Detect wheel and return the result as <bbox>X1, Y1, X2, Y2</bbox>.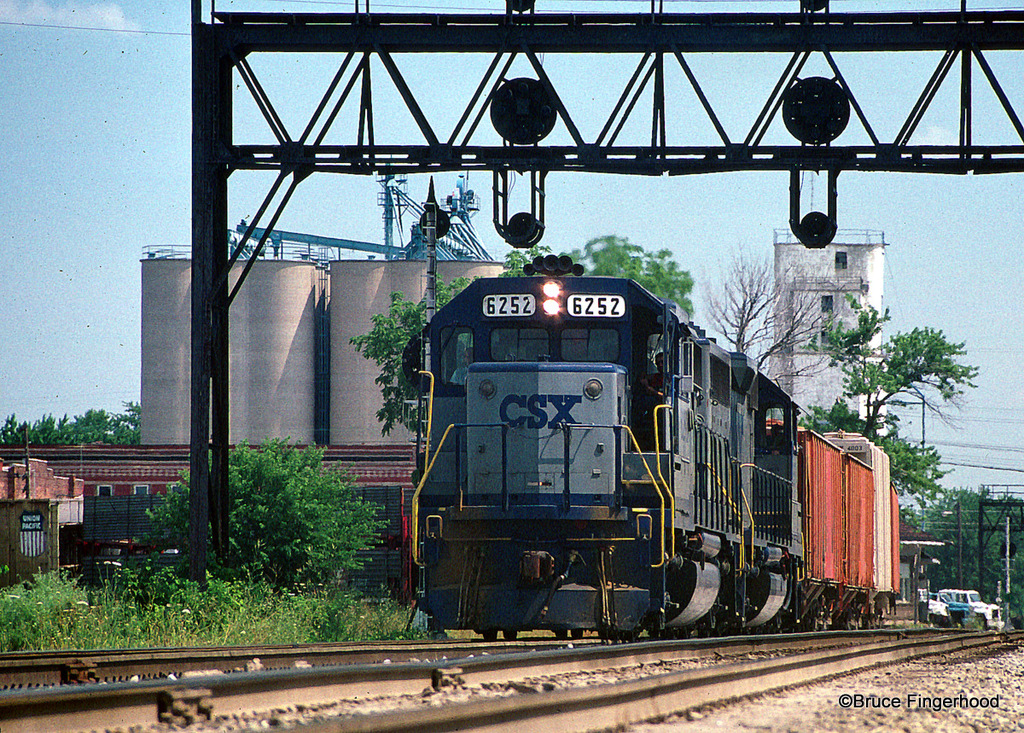
<bbox>480, 625, 493, 640</bbox>.
